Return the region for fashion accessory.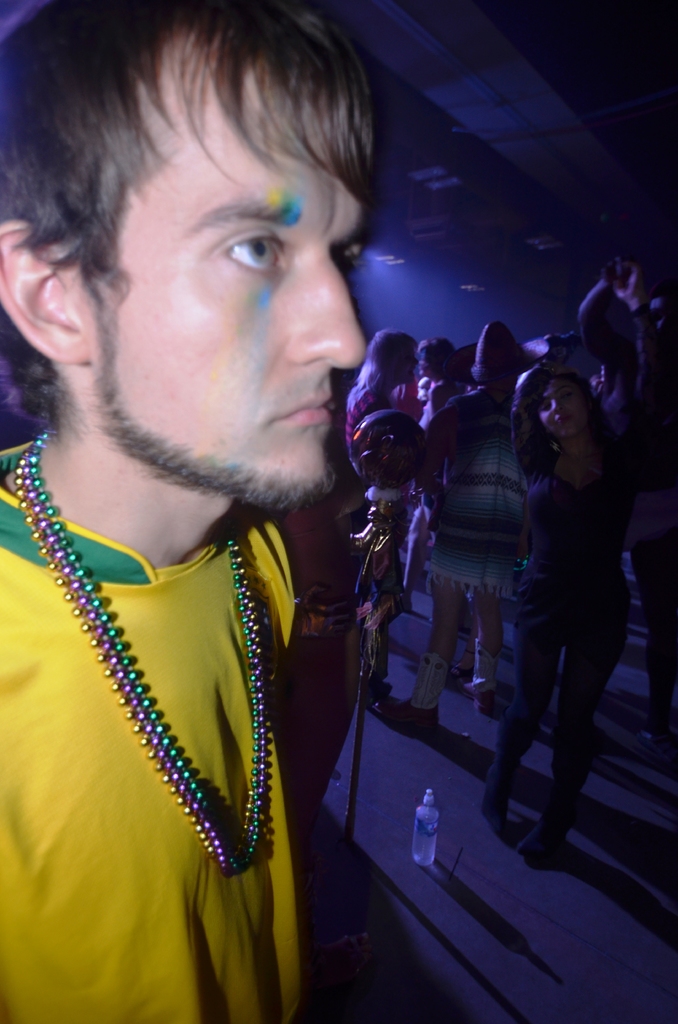
{"x1": 515, "y1": 788, "x2": 576, "y2": 860}.
